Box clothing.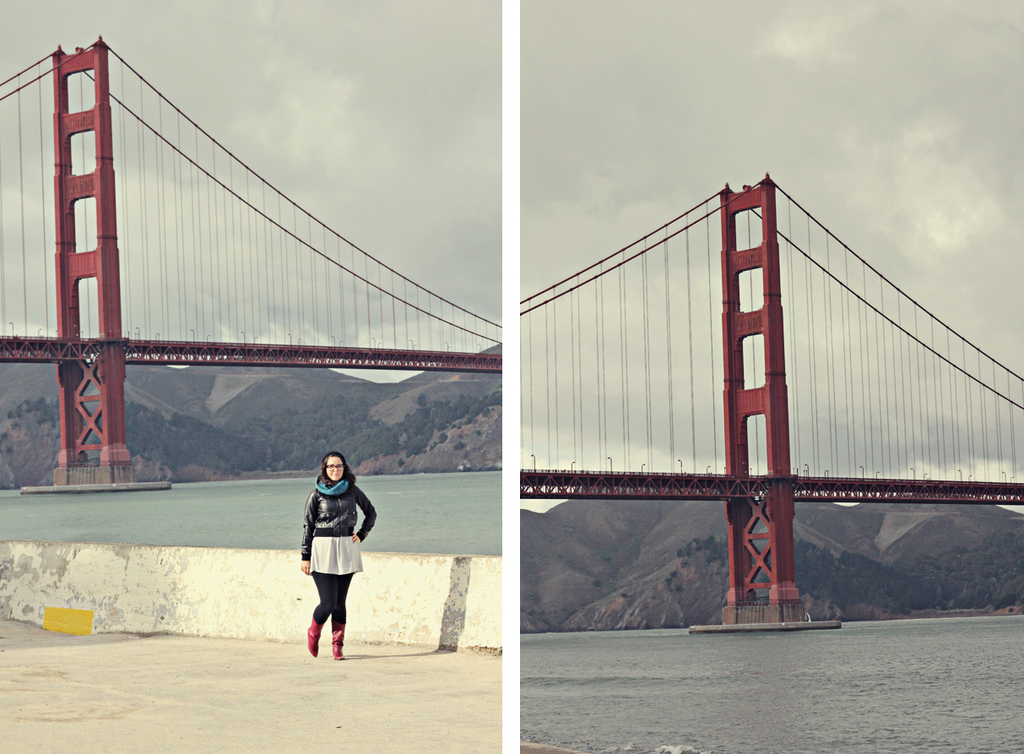
box=[289, 450, 369, 628].
